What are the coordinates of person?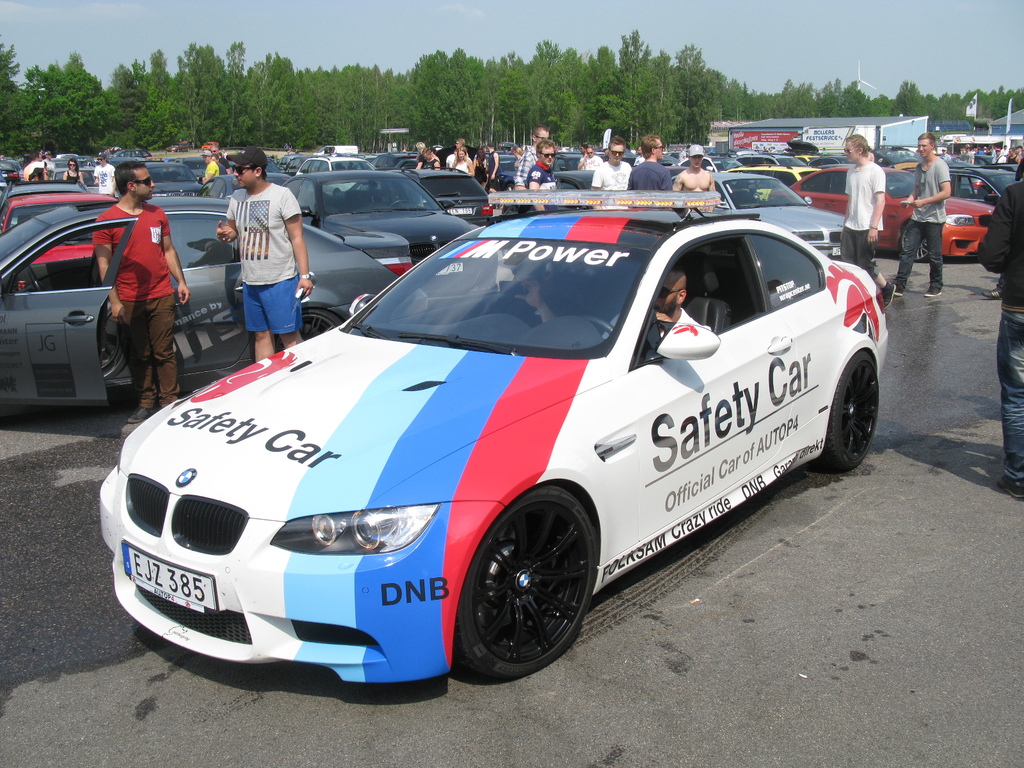
(left=444, top=135, right=469, bottom=165).
